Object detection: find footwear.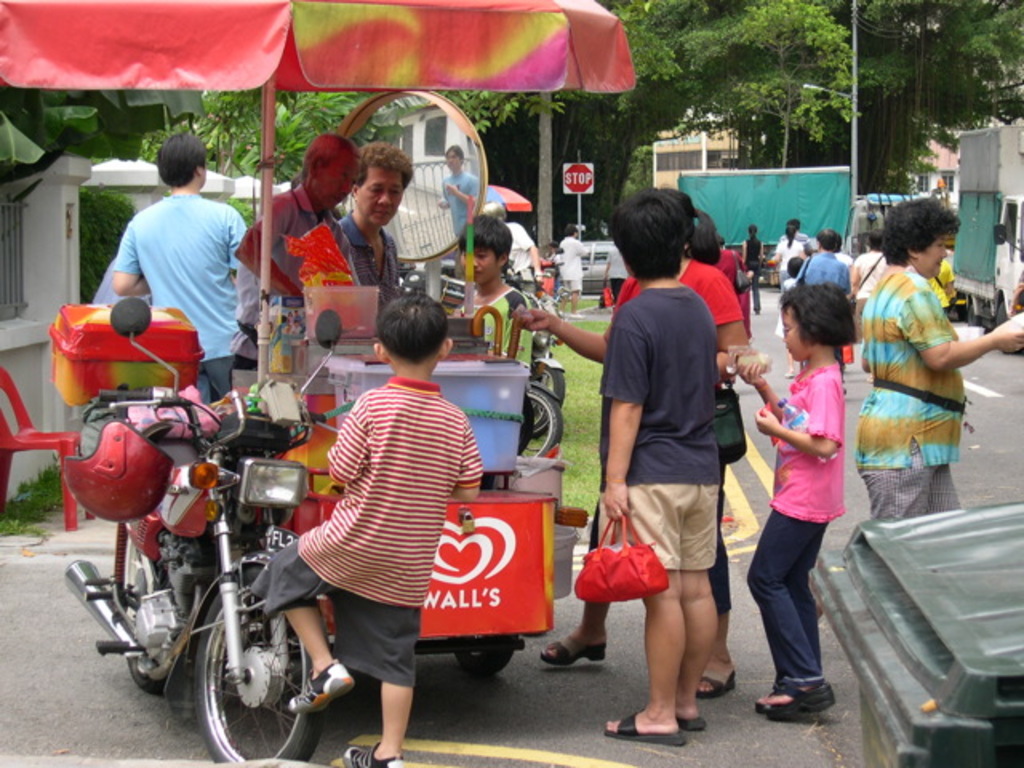
600, 707, 693, 750.
